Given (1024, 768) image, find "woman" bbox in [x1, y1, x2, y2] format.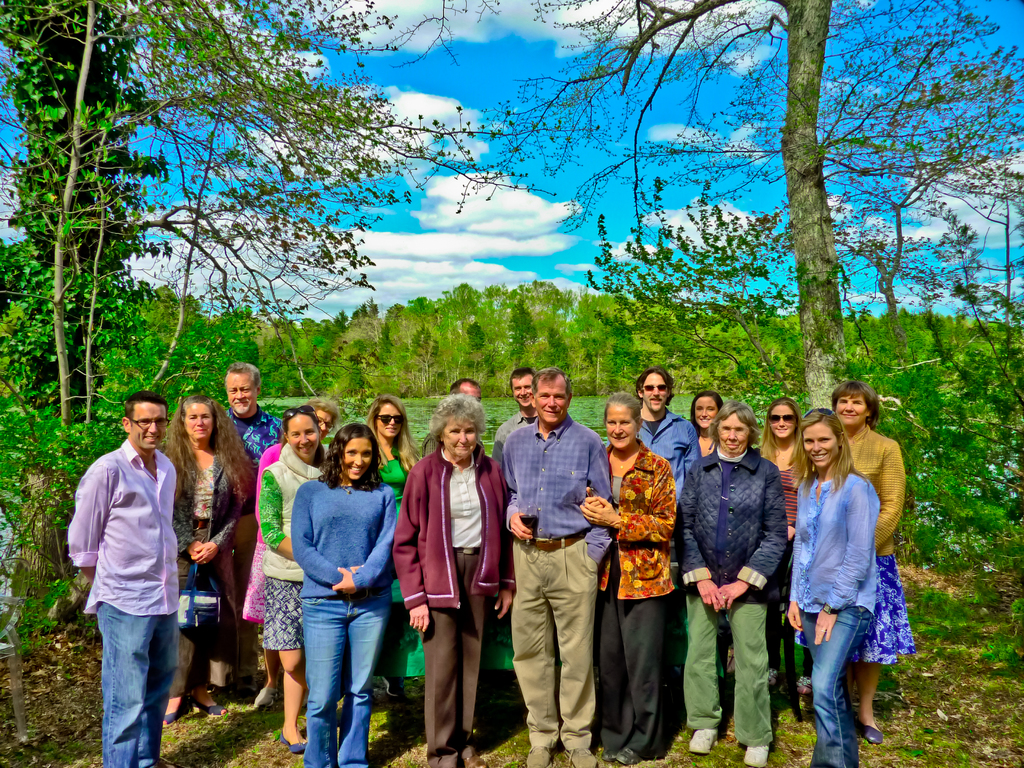
[579, 403, 680, 765].
